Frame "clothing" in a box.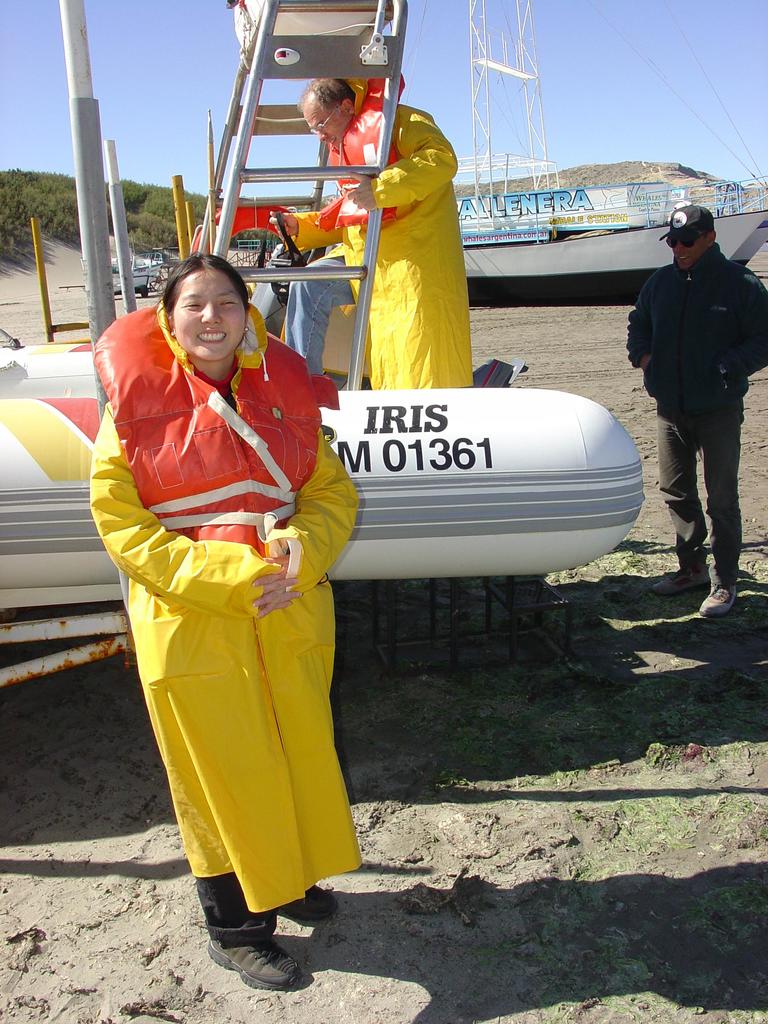
<box>291,85,470,393</box>.
